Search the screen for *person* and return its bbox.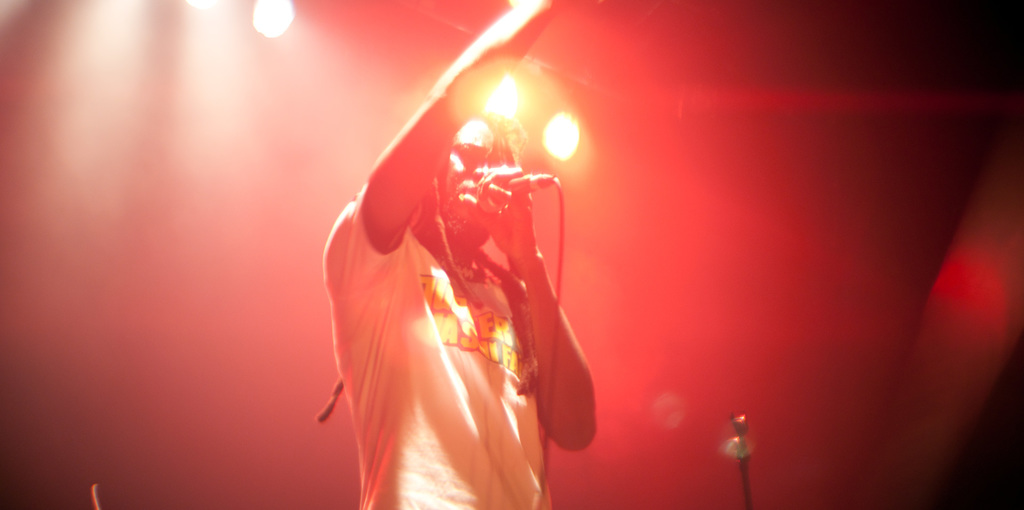
Found: bbox=[329, 3, 598, 509].
